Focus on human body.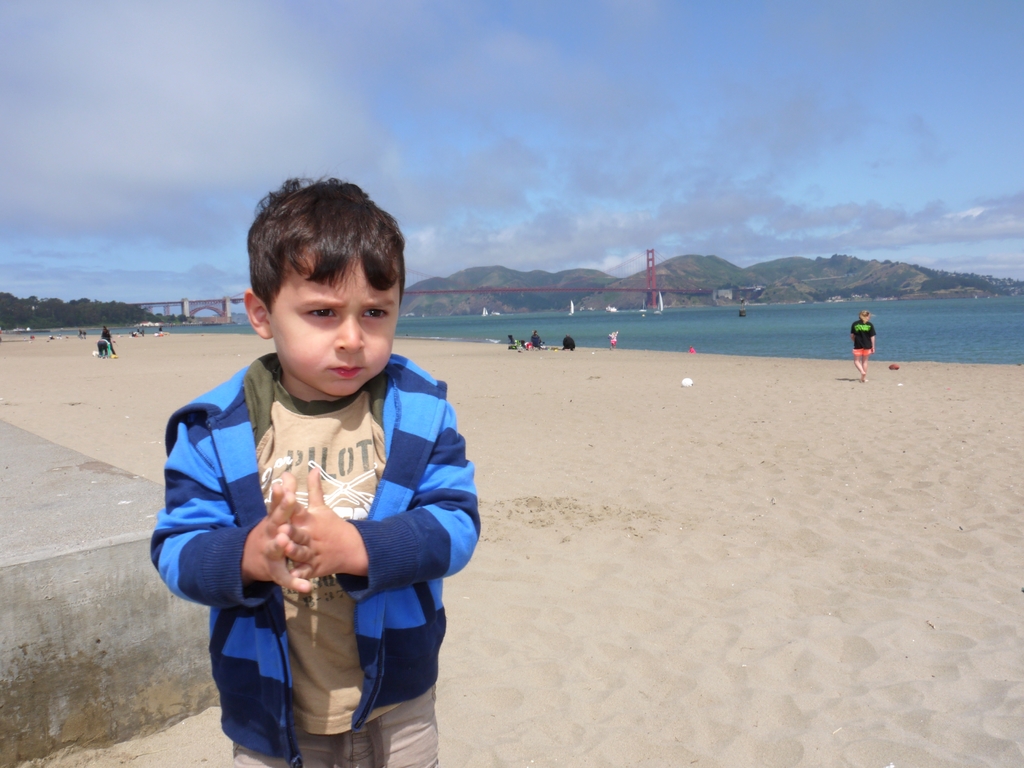
Focused at [x1=851, y1=312, x2=874, y2=379].
